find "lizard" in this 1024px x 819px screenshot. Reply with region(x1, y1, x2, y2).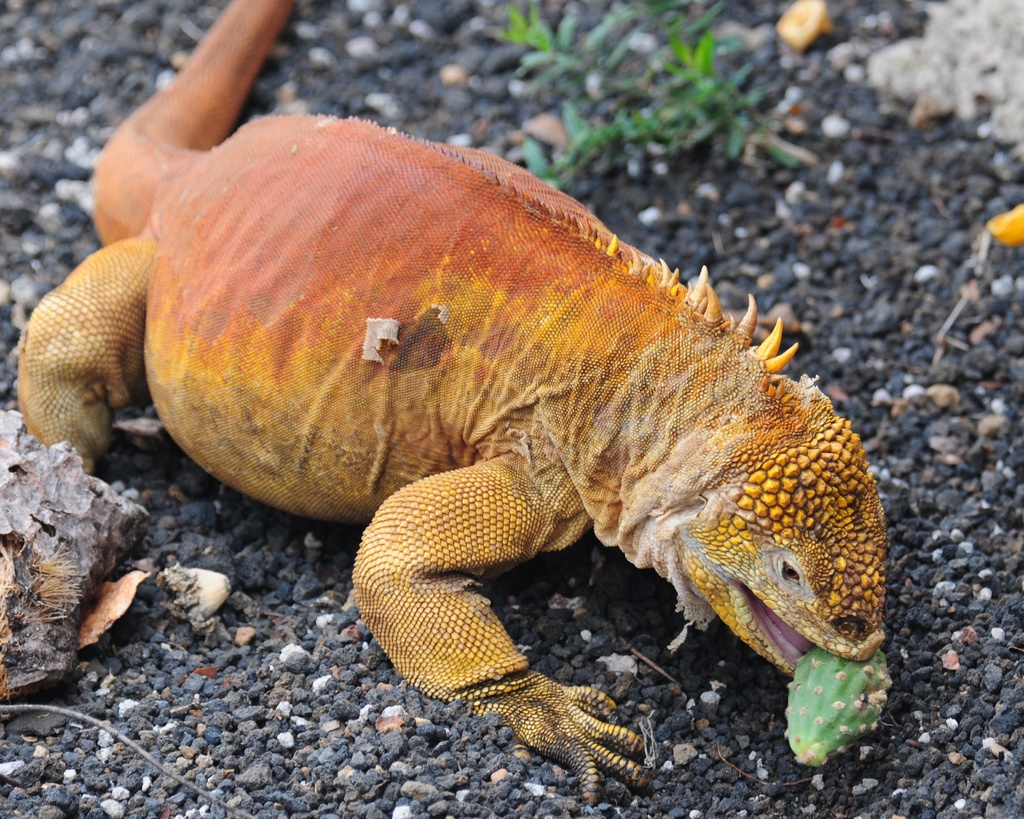
region(14, 0, 884, 802).
